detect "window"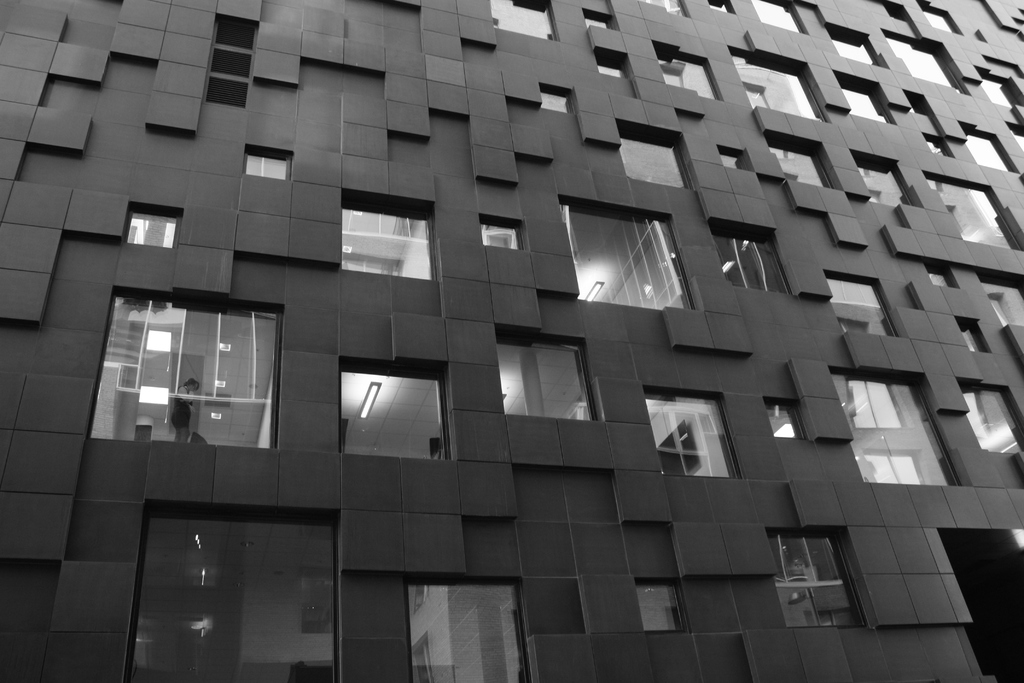
BBox(578, 5, 620, 33)
